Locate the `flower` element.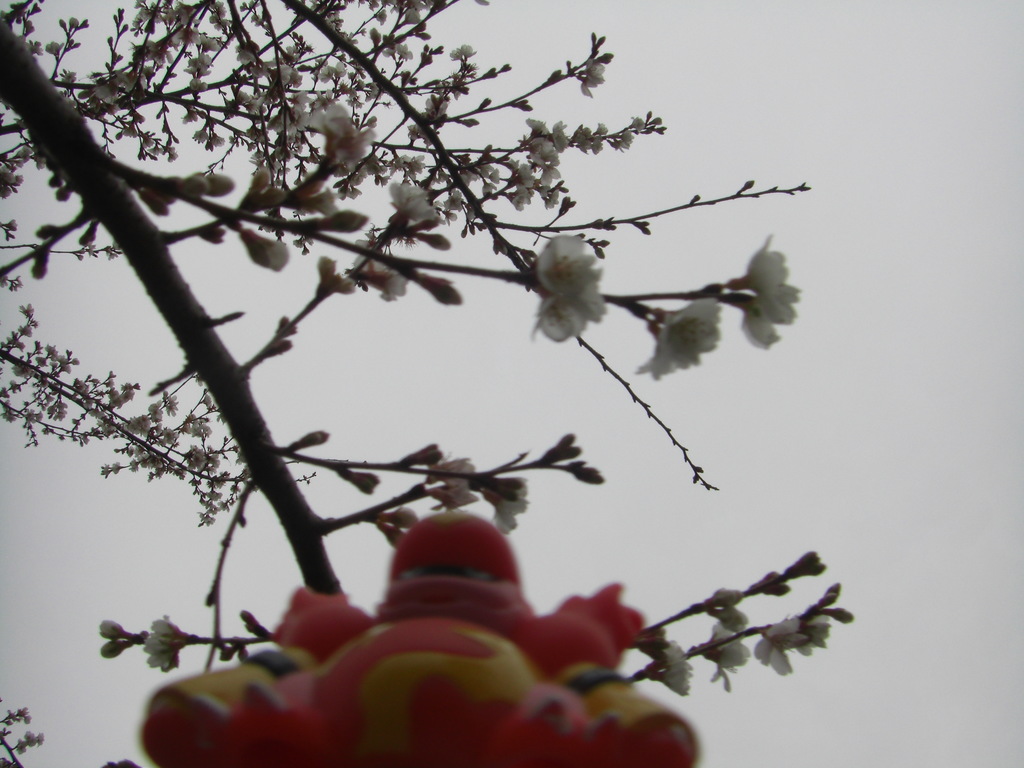
Element bbox: [526,236,607,348].
